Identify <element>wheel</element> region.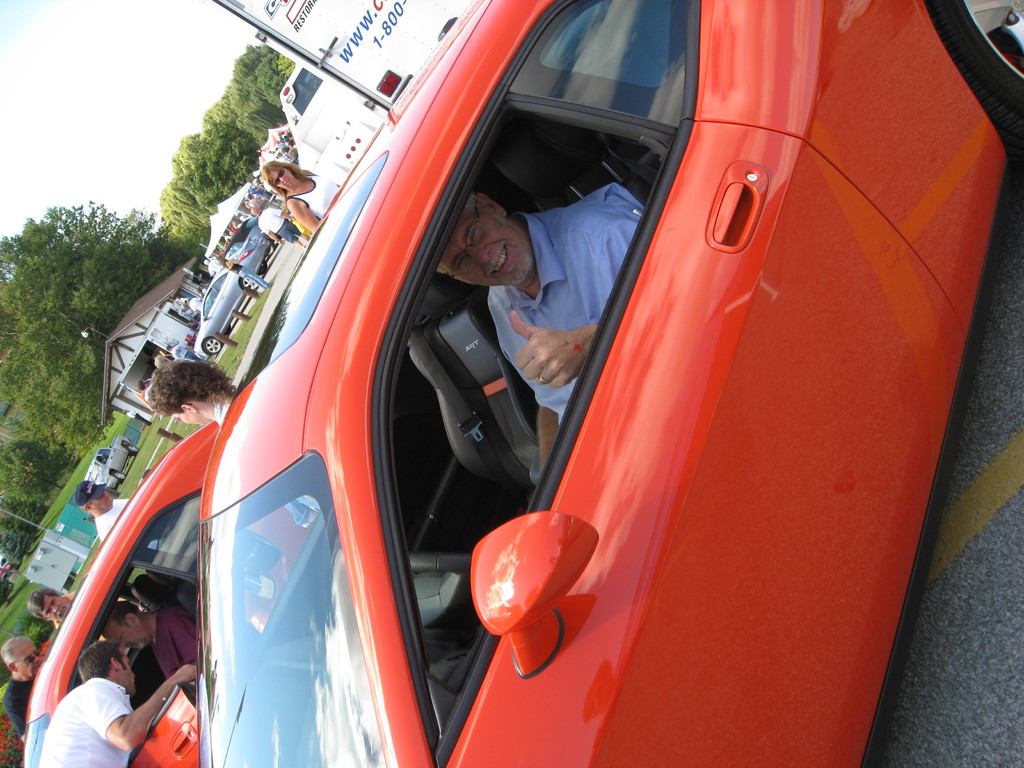
Region: 113 471 124 483.
